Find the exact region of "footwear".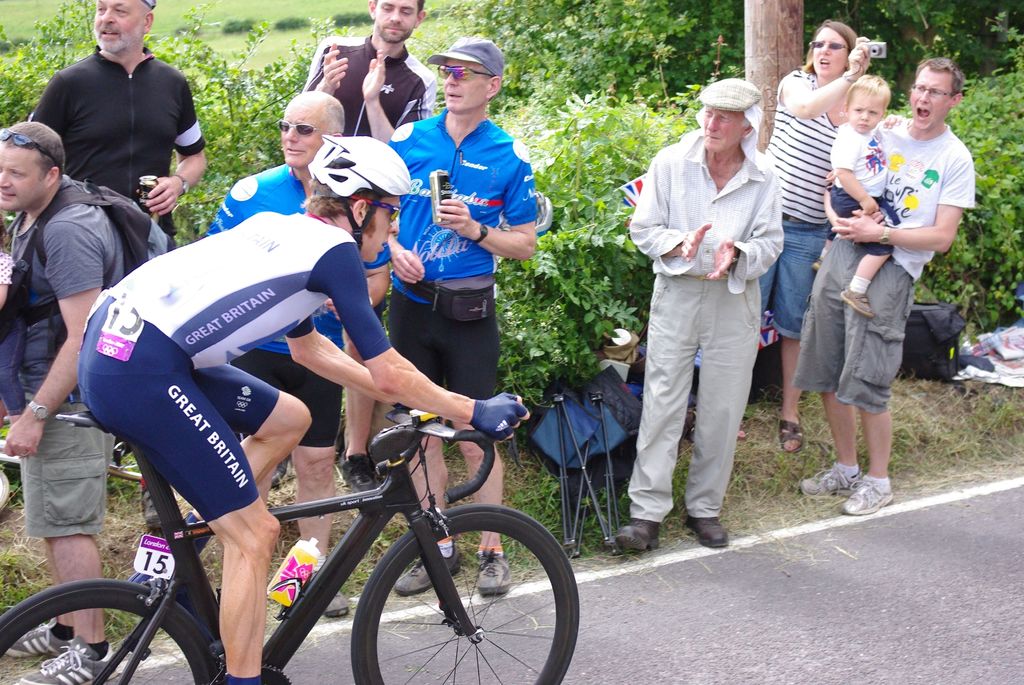
Exact region: (270, 461, 292, 489).
